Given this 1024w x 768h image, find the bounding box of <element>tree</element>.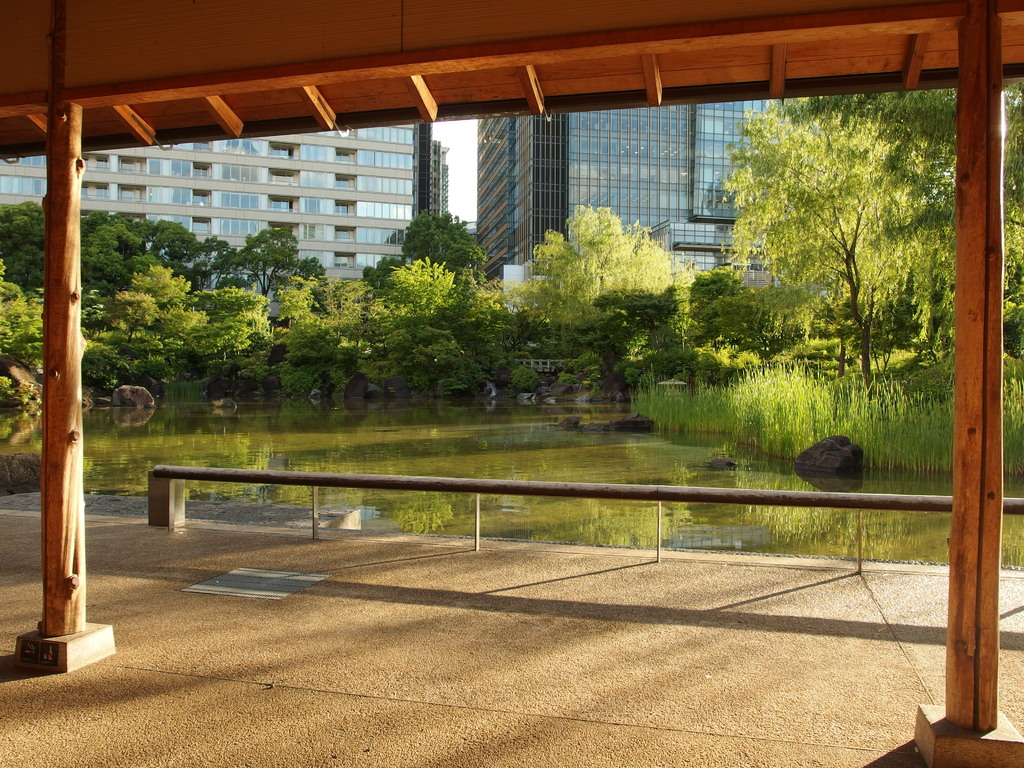
401 207 486 268.
